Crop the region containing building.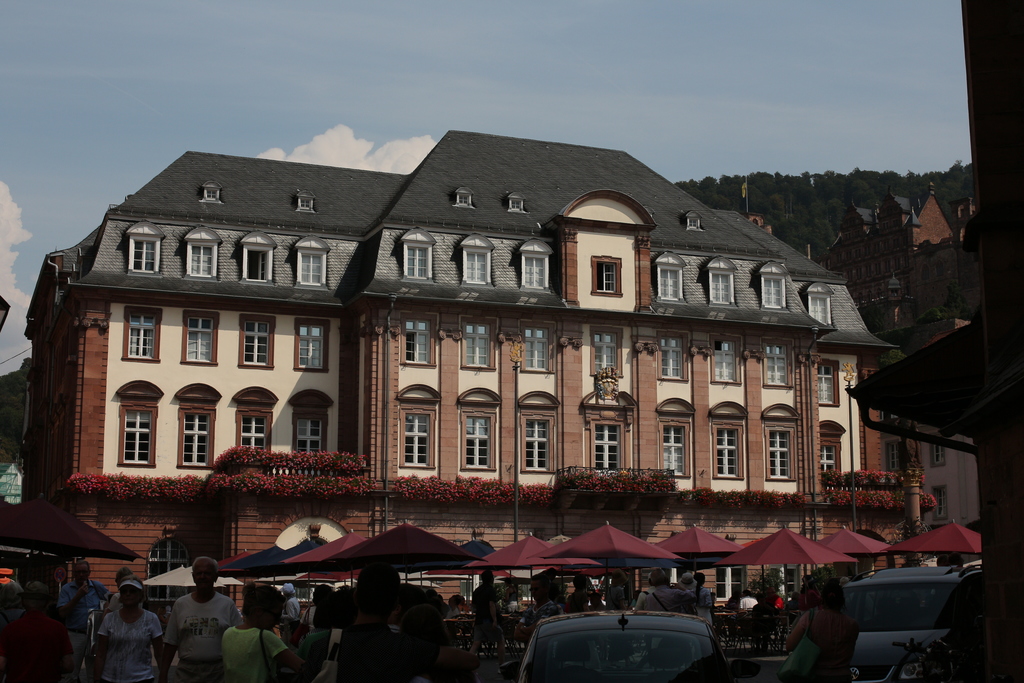
Crop region: locate(812, 180, 986, 325).
